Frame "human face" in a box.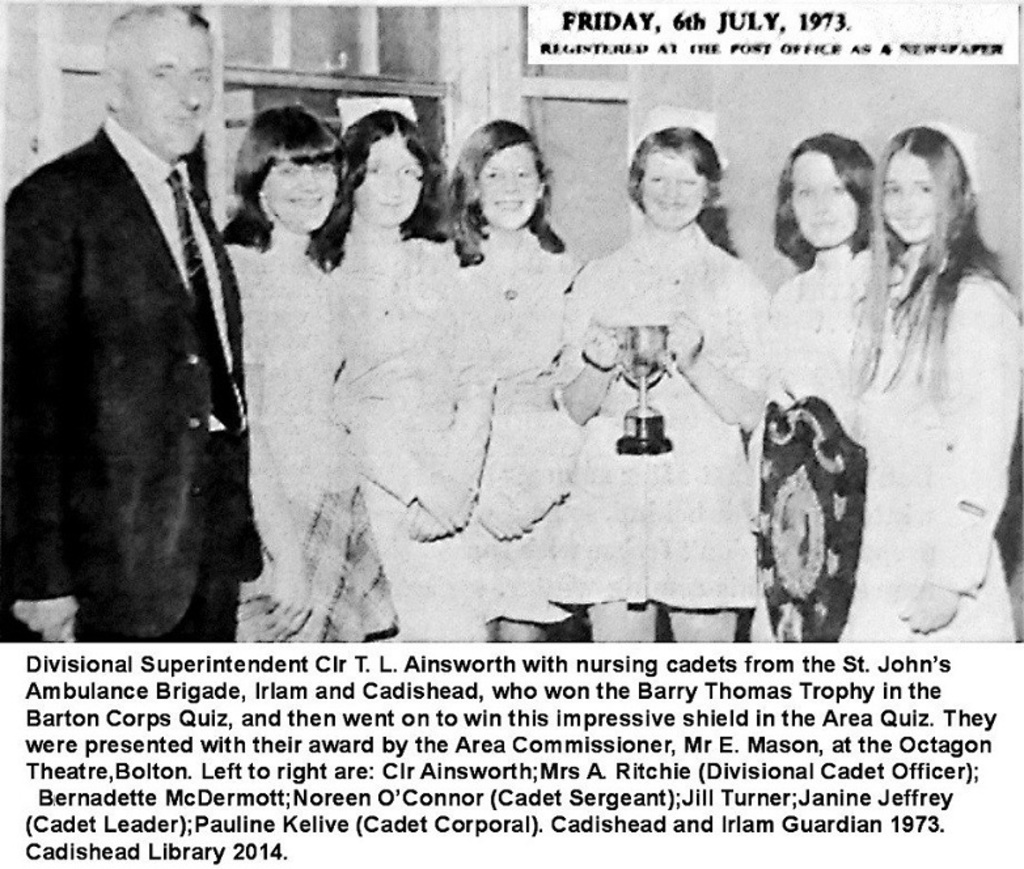
region(481, 133, 541, 225).
